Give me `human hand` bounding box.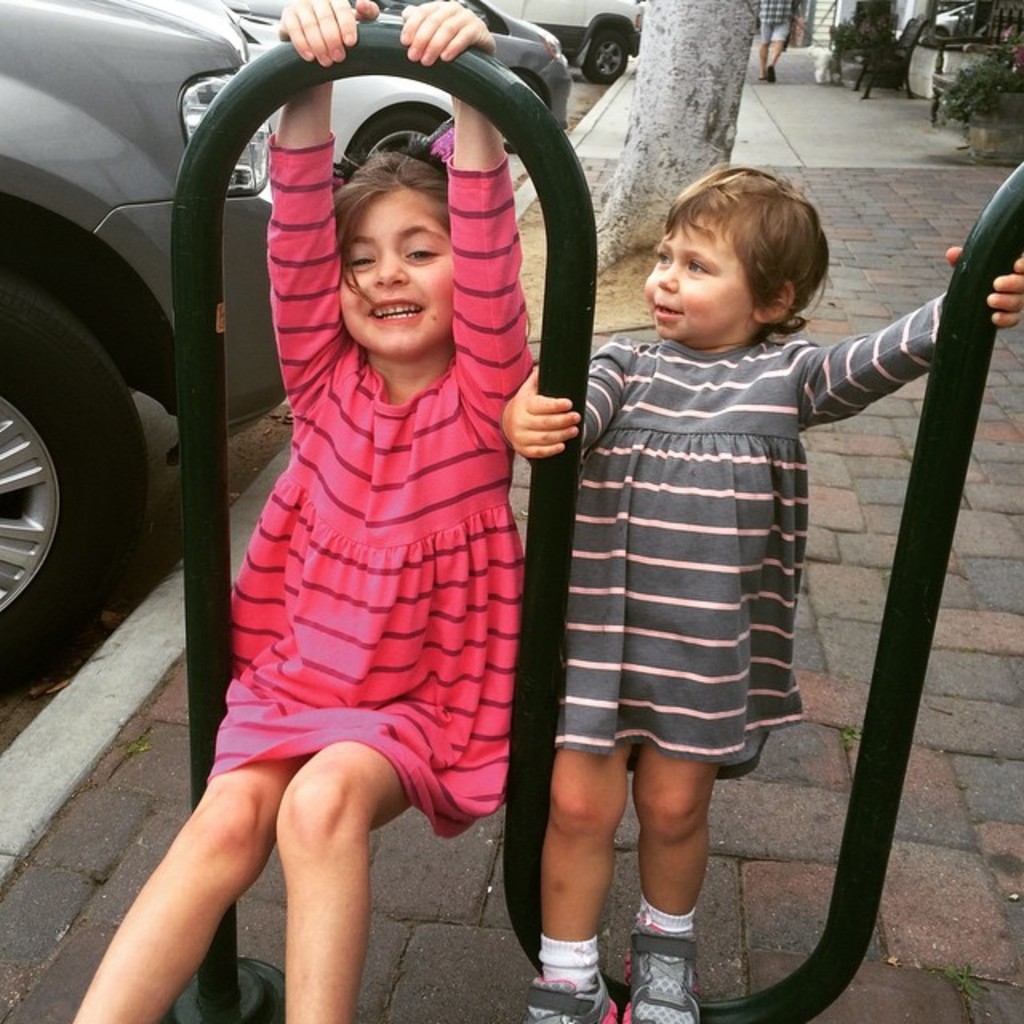
l=395, t=0, r=498, b=69.
